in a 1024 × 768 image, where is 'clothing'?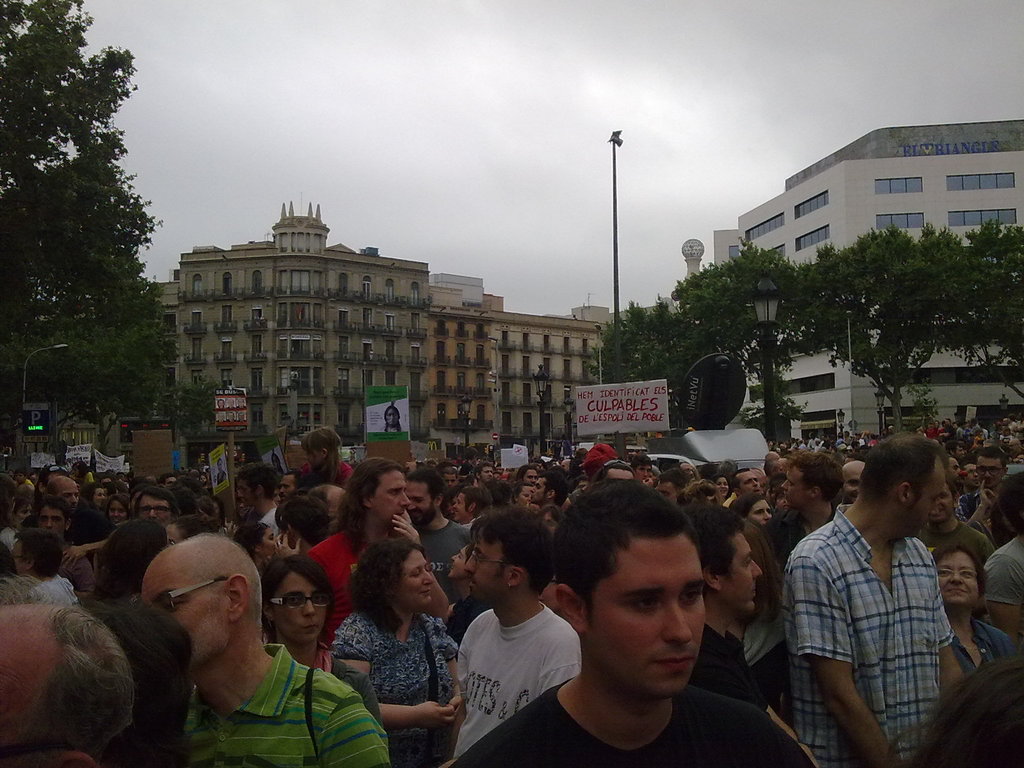
rect(303, 456, 351, 482).
